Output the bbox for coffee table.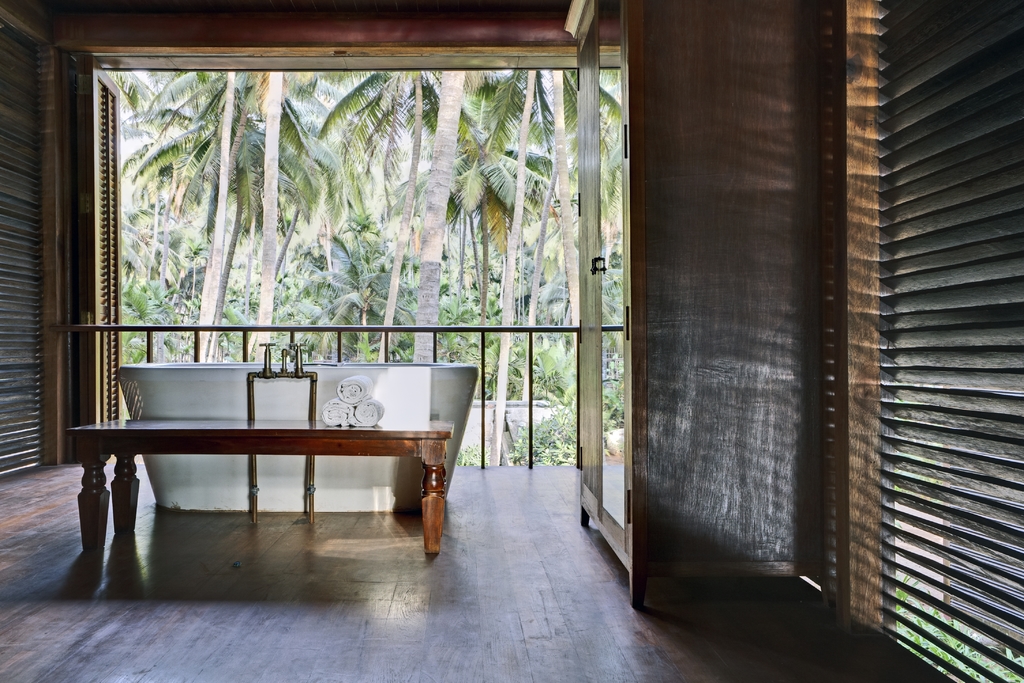
pyautogui.locateOnScreen(80, 364, 481, 553).
